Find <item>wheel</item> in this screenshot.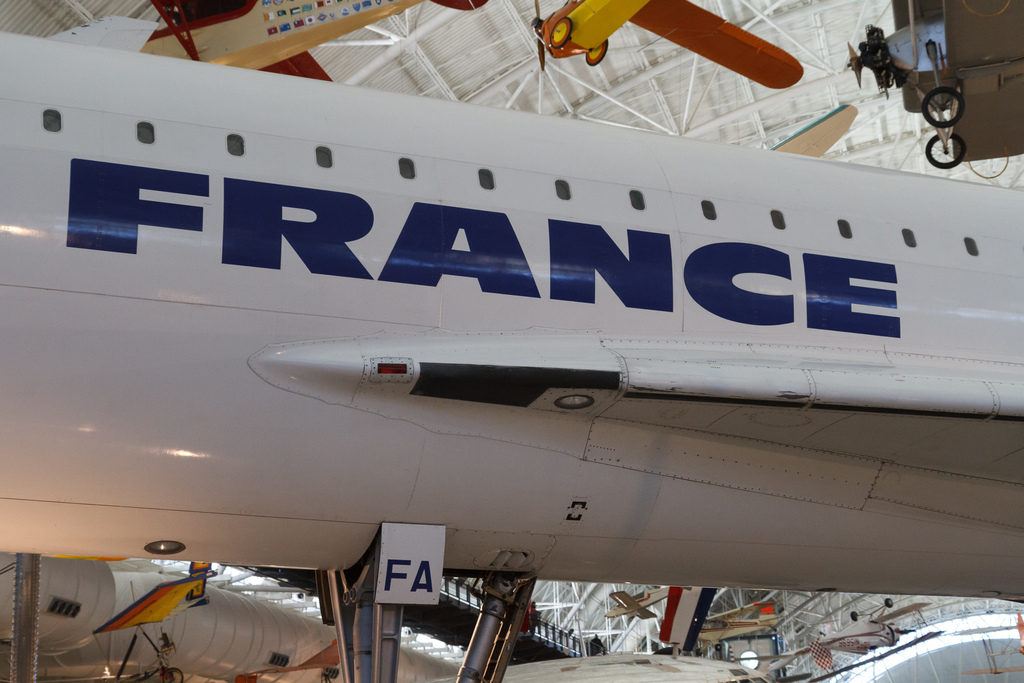
The bounding box for <item>wheel</item> is [x1=697, y1=648, x2=703, y2=654].
